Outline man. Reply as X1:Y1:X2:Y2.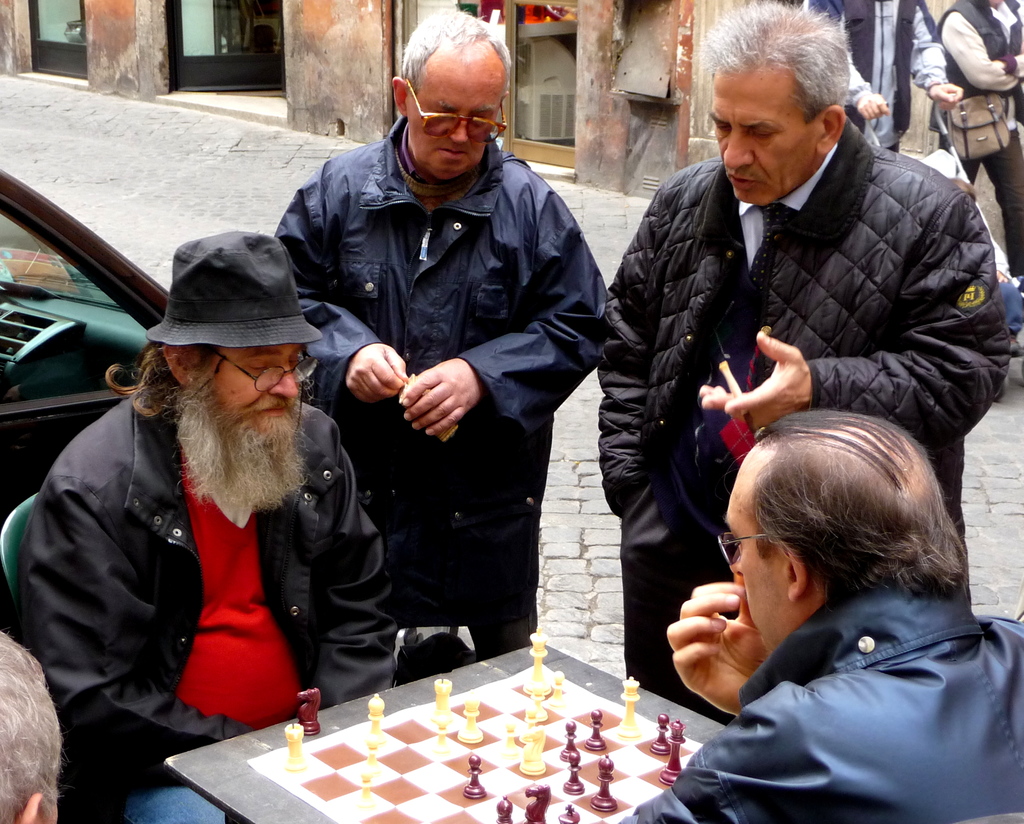
30:222:399:789.
